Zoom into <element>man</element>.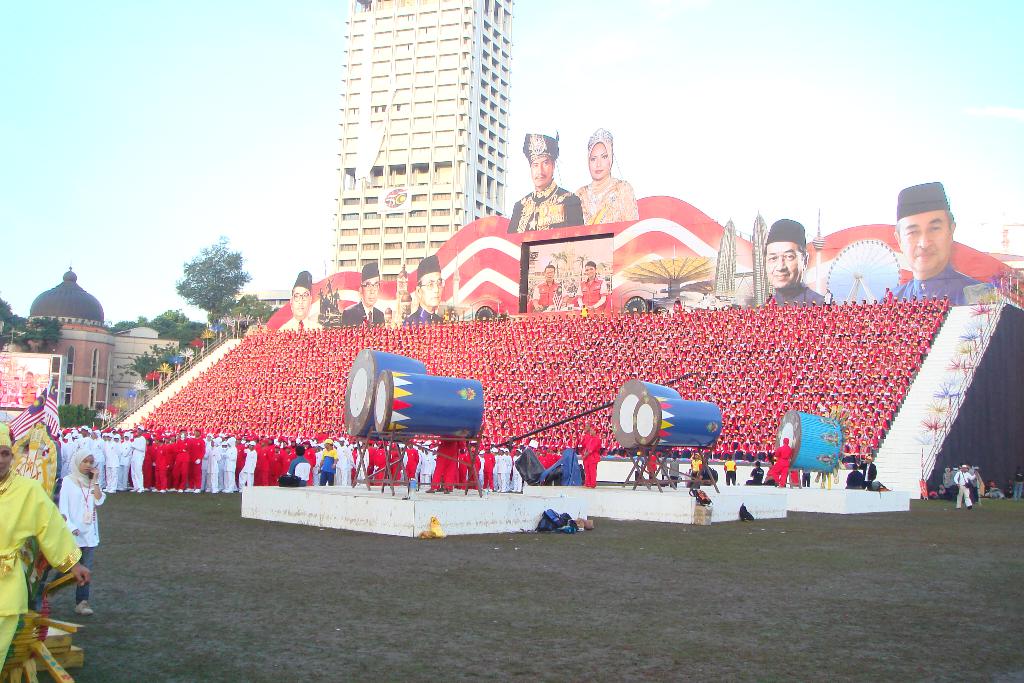
Zoom target: <bbox>846, 461, 866, 490</bbox>.
